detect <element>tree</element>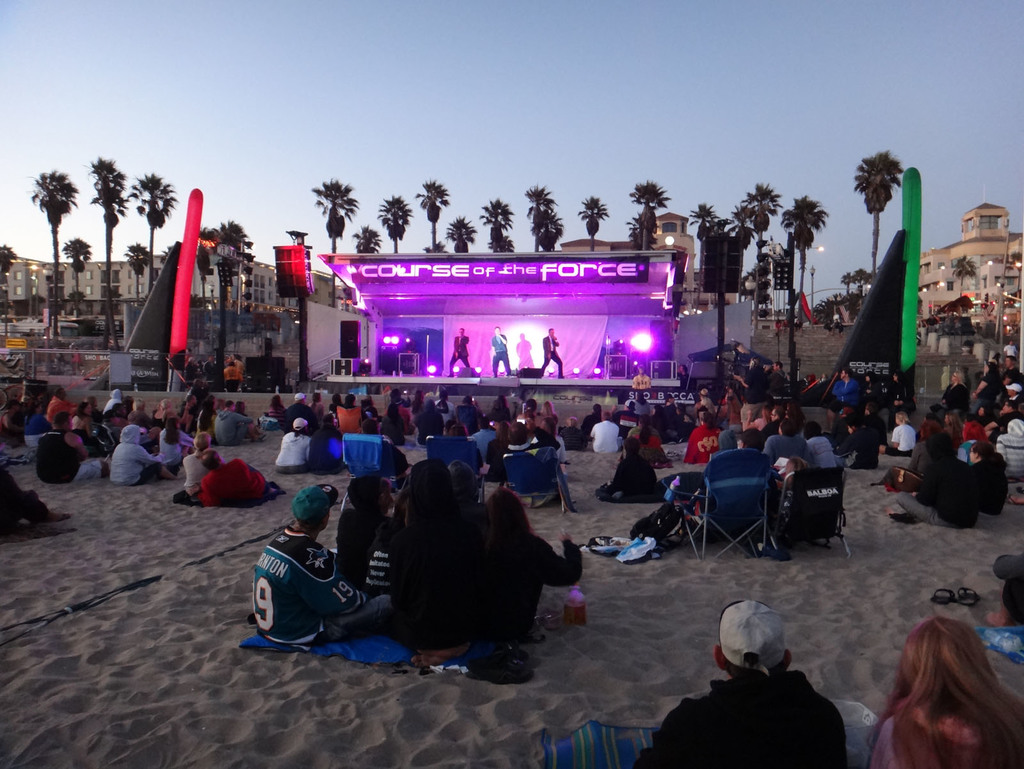
[x1=768, y1=195, x2=824, y2=375]
